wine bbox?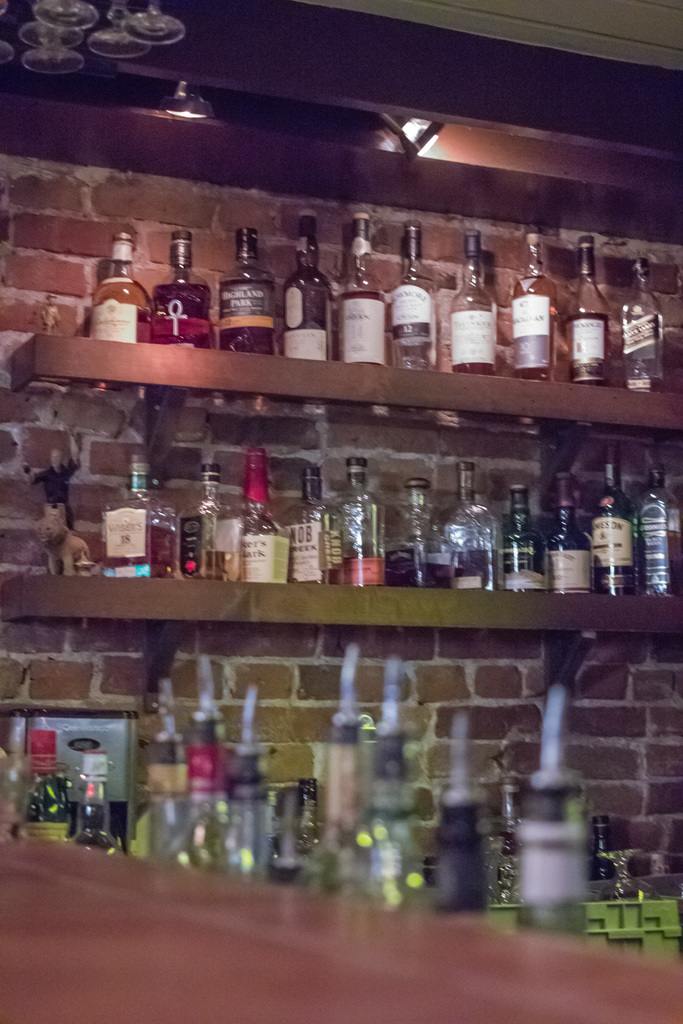
(336, 214, 391, 365)
